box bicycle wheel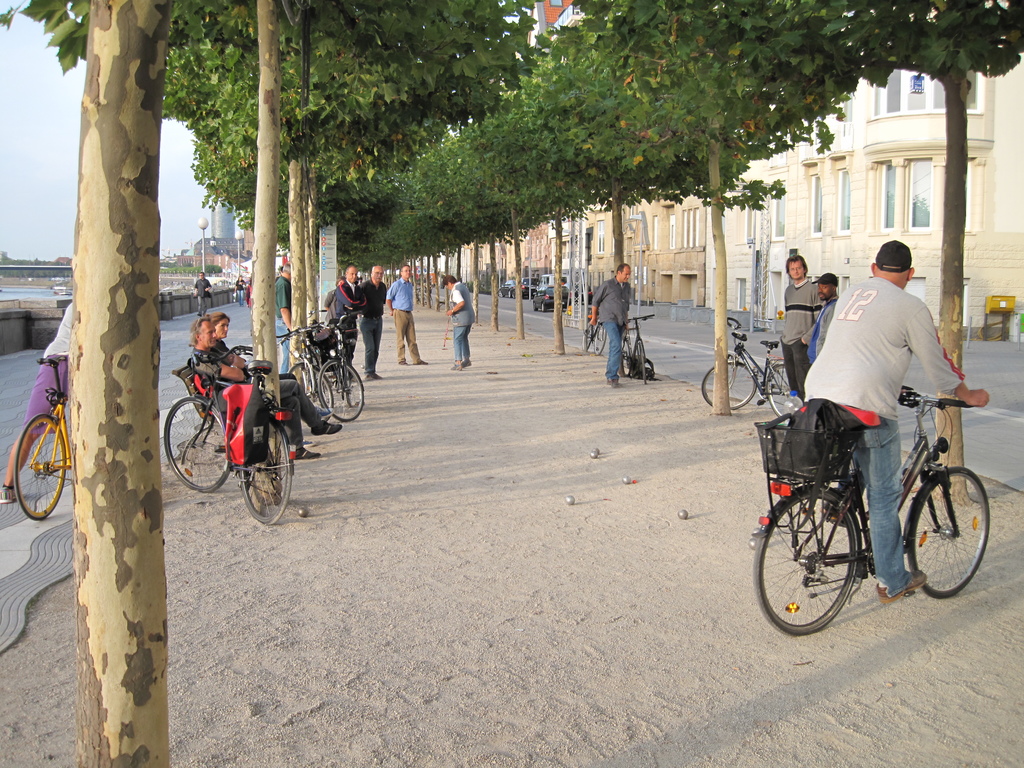
(left=285, top=362, right=338, bottom=421)
